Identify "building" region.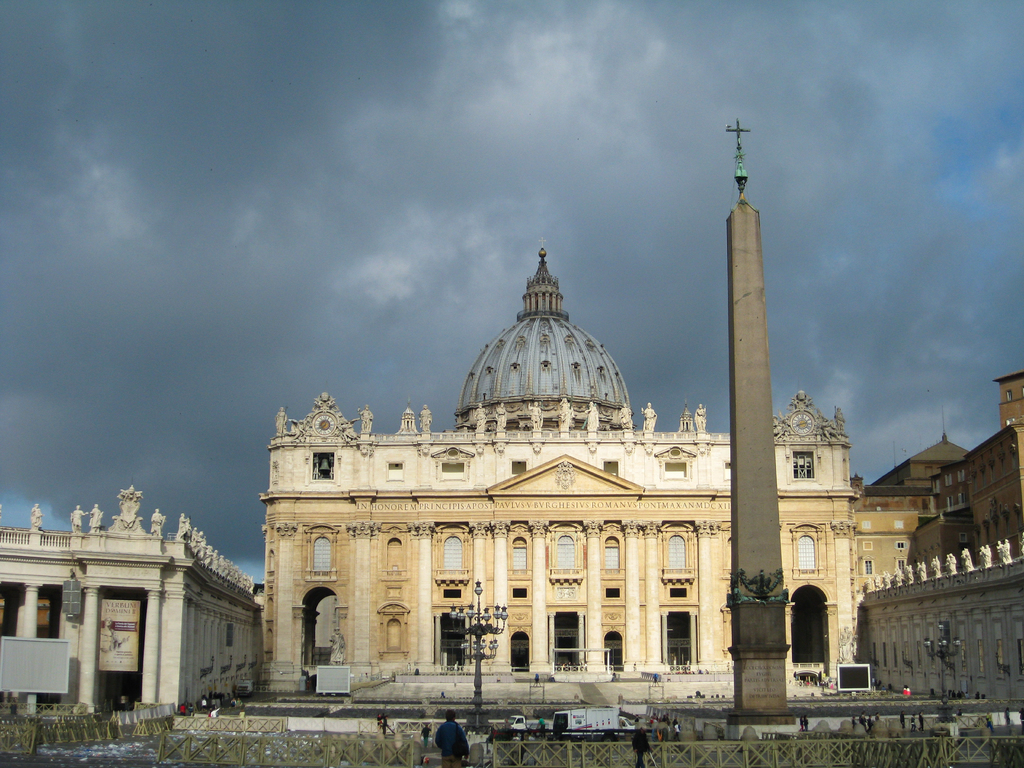
Region: [x1=991, y1=351, x2=1023, y2=435].
